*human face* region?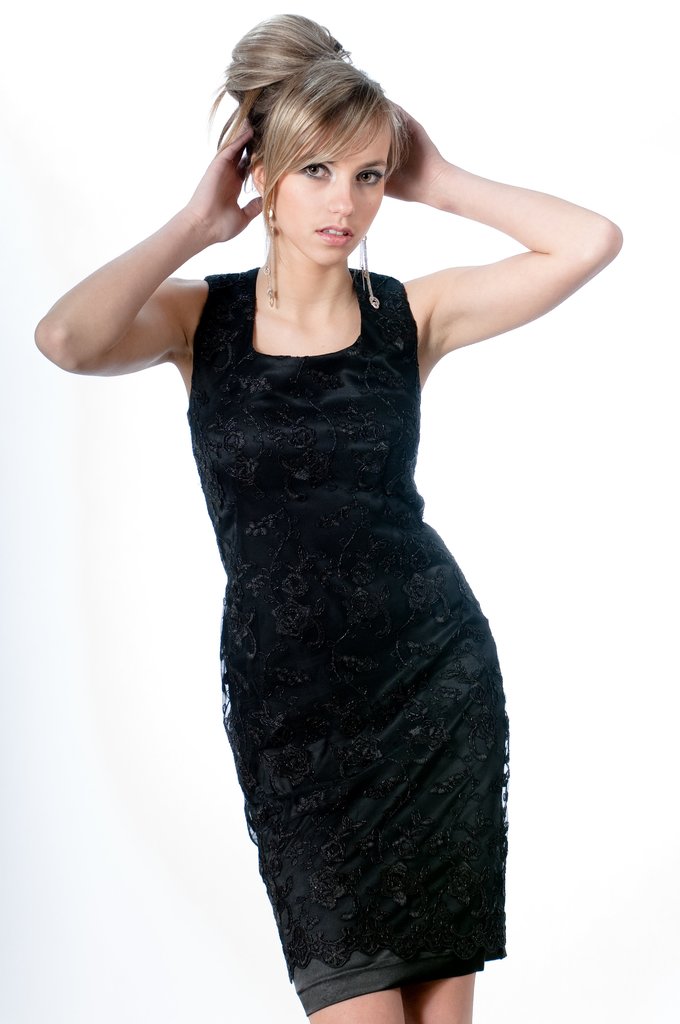
select_region(273, 95, 390, 262)
